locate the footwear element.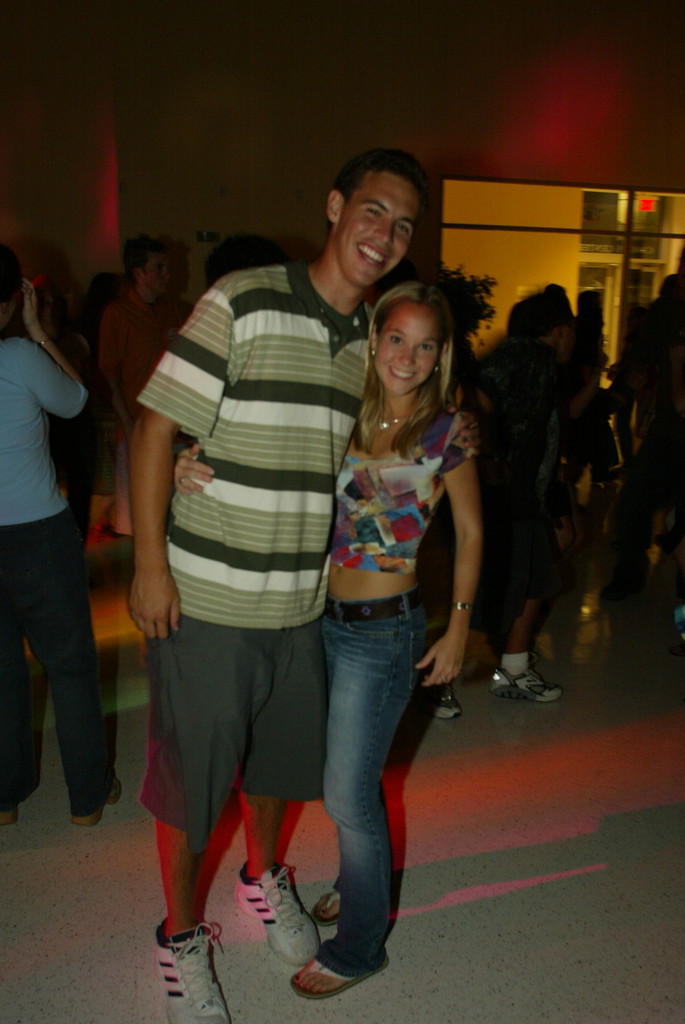
Element bbox: [x1=314, y1=884, x2=346, y2=923].
